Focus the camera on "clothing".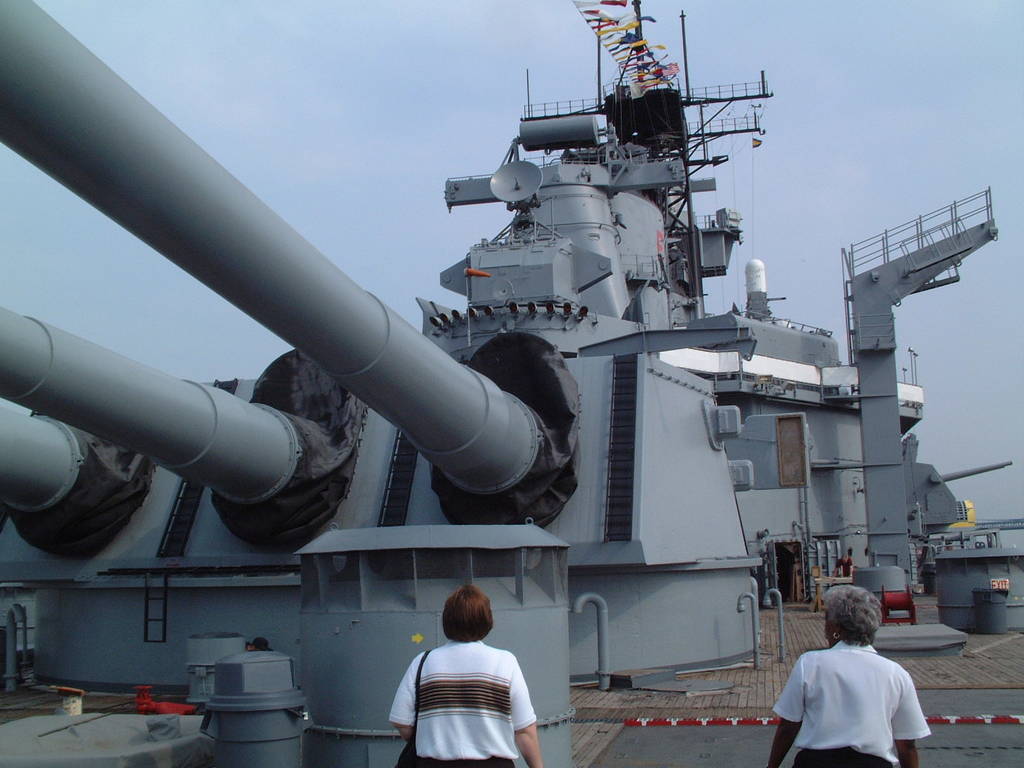
Focus region: 785:641:928:758.
